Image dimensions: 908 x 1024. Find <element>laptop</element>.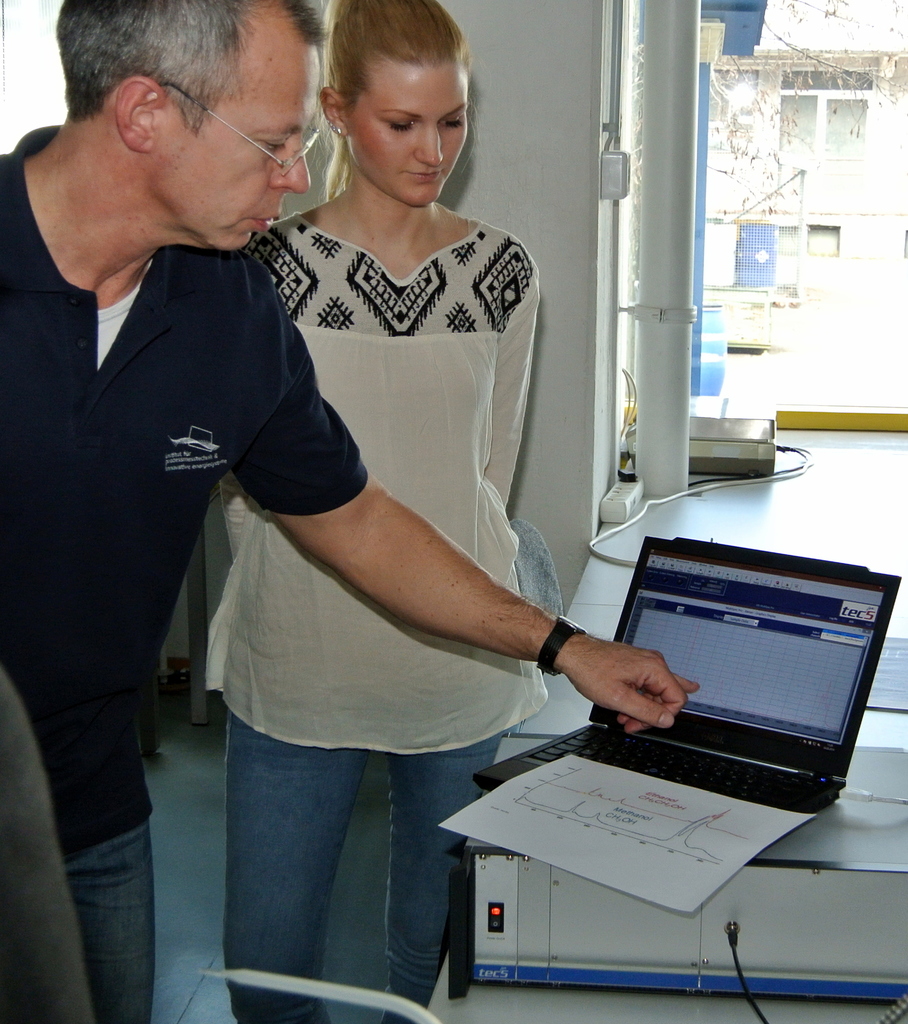
<bbox>476, 535, 898, 848</bbox>.
